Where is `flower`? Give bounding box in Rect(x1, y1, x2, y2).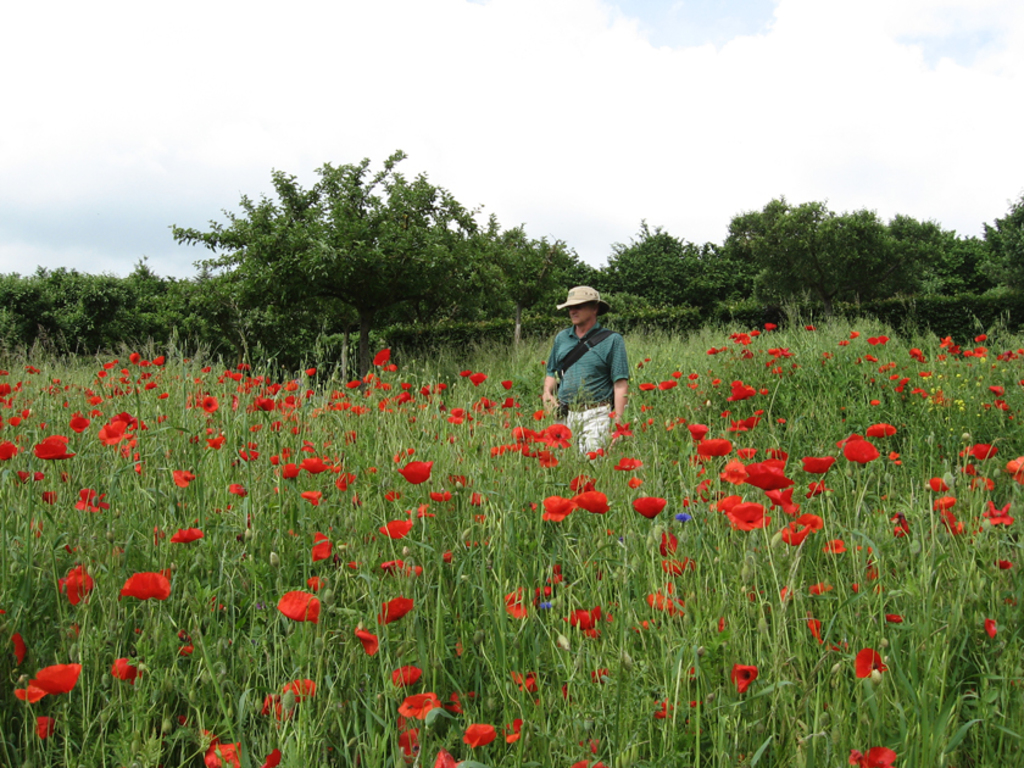
Rect(85, 385, 100, 394).
